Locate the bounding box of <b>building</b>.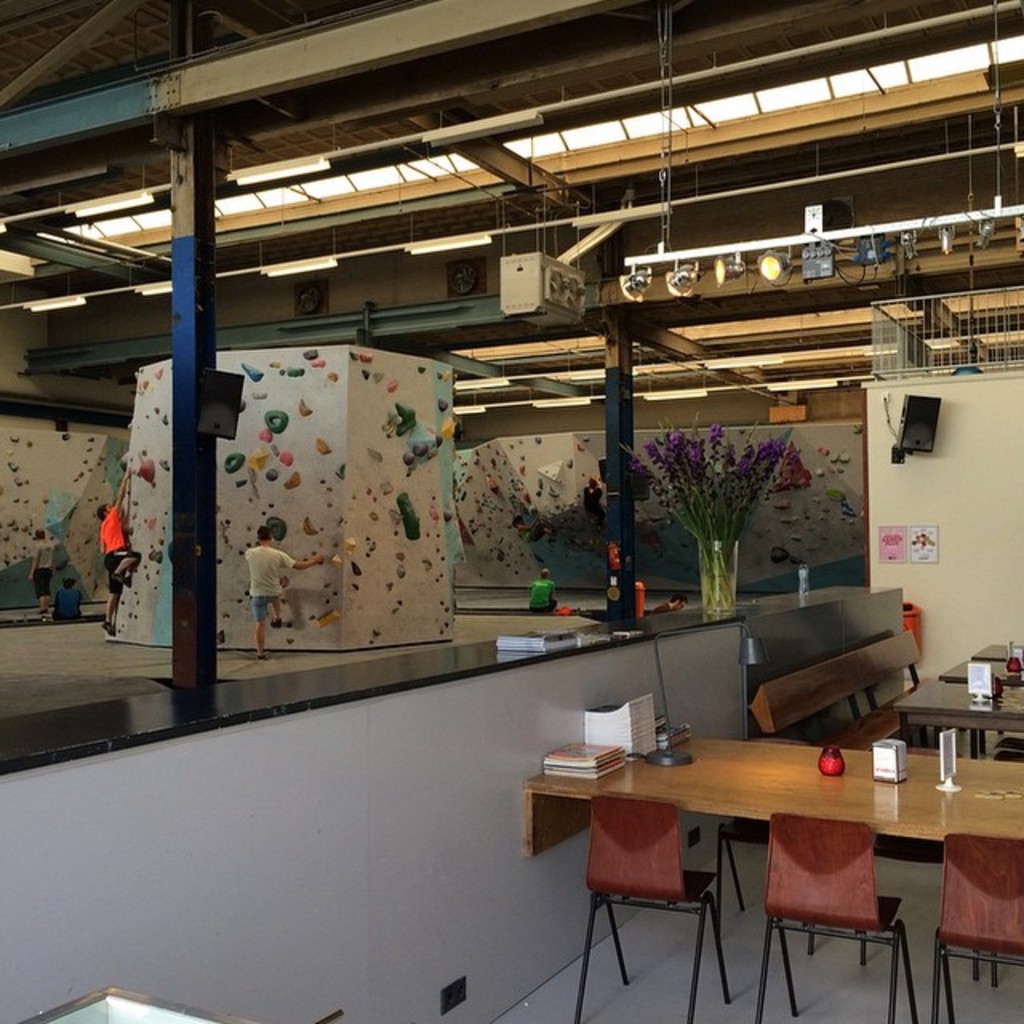
Bounding box: crop(0, 0, 1022, 1022).
